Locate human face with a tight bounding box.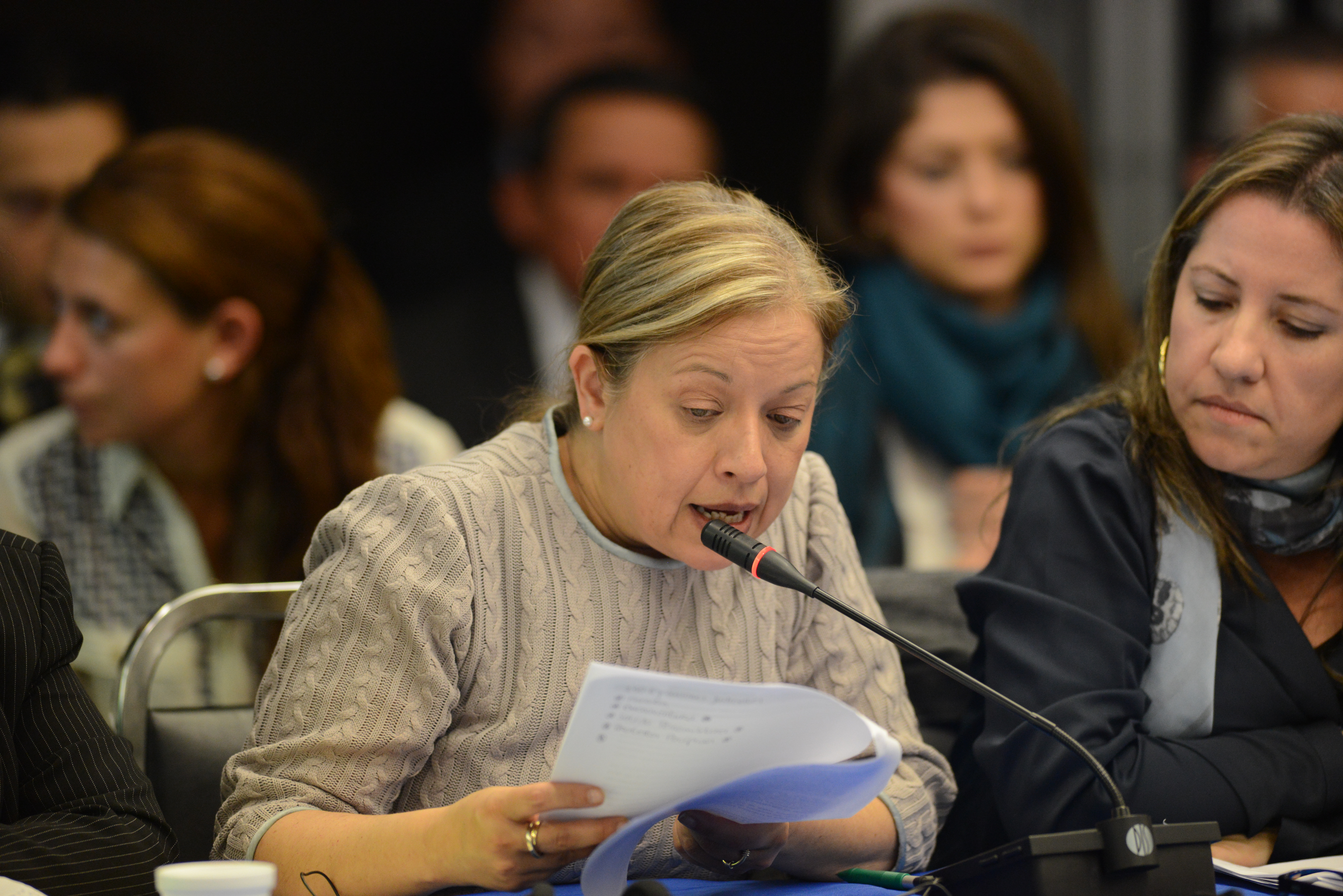
109/58/151/104.
